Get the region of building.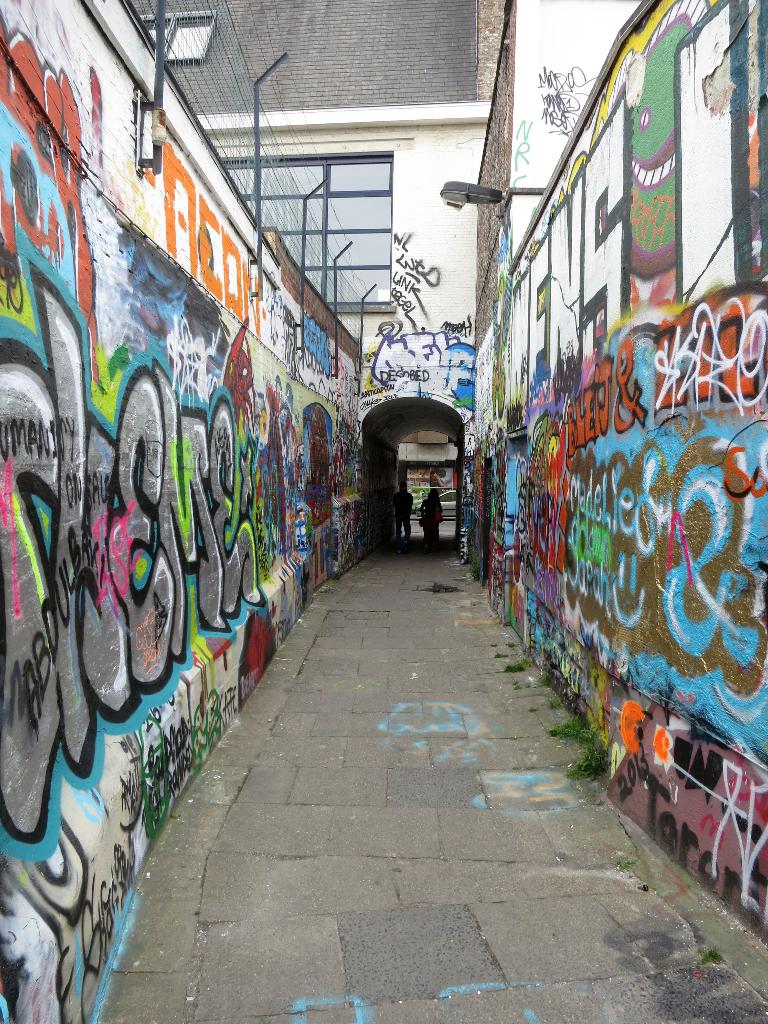
crop(0, 0, 767, 1023).
